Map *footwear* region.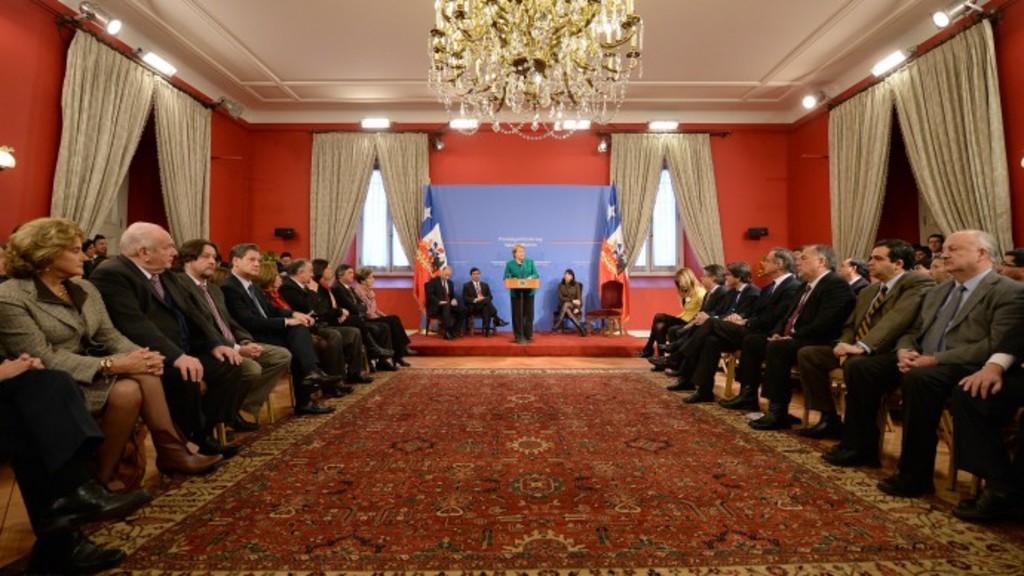
Mapped to bbox=[294, 398, 334, 417].
